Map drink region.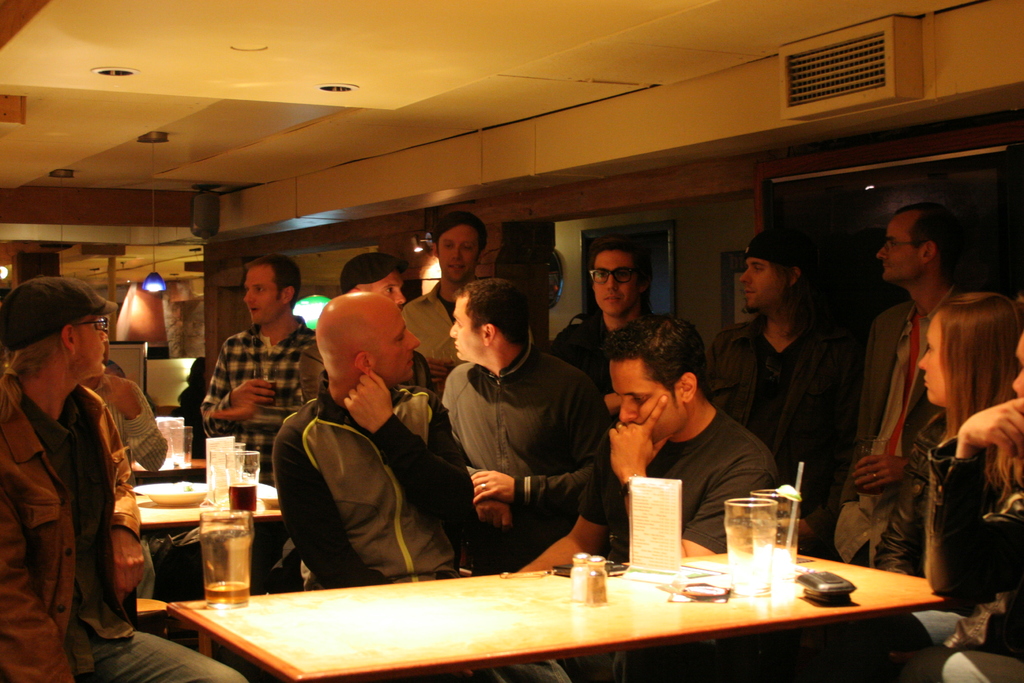
Mapped to (732, 500, 806, 586).
